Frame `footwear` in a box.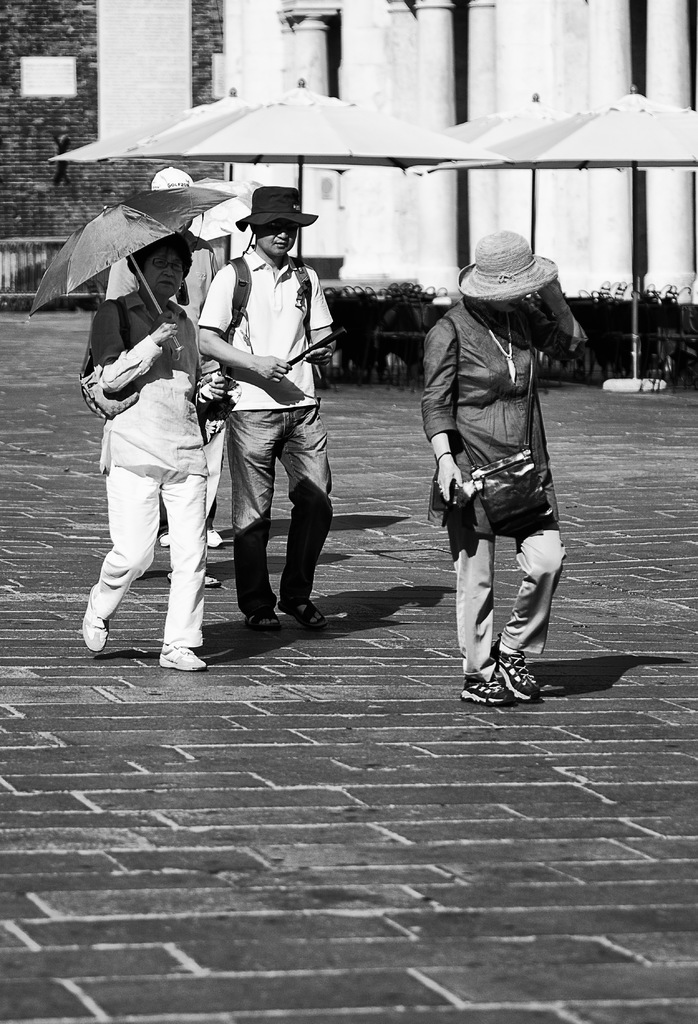
rect(159, 646, 204, 673).
